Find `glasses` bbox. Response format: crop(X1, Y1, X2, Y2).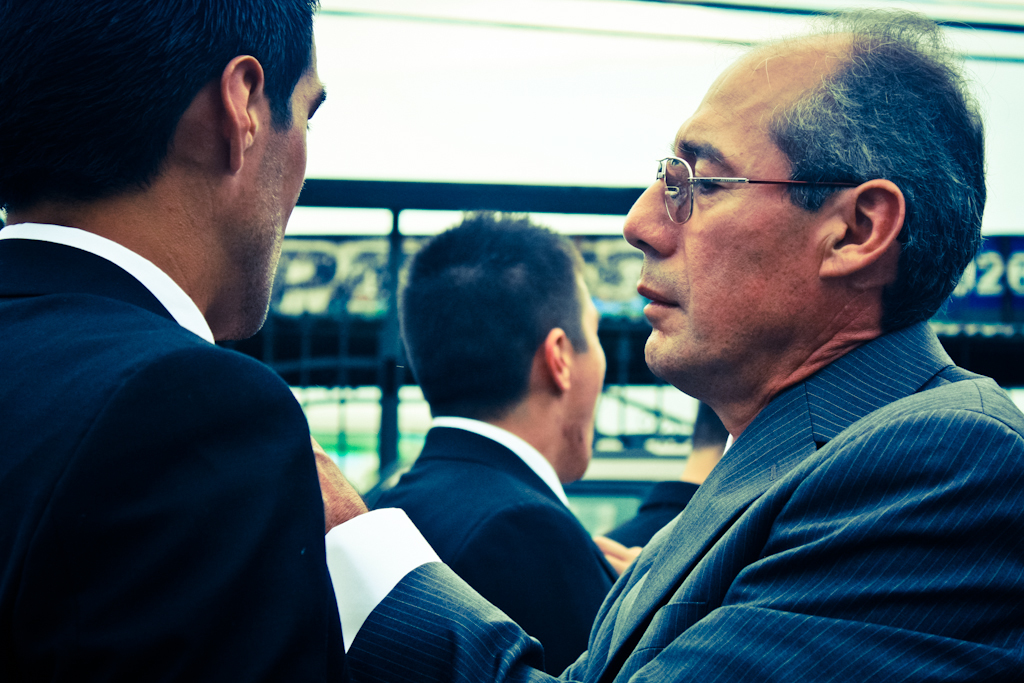
crop(645, 149, 871, 228).
